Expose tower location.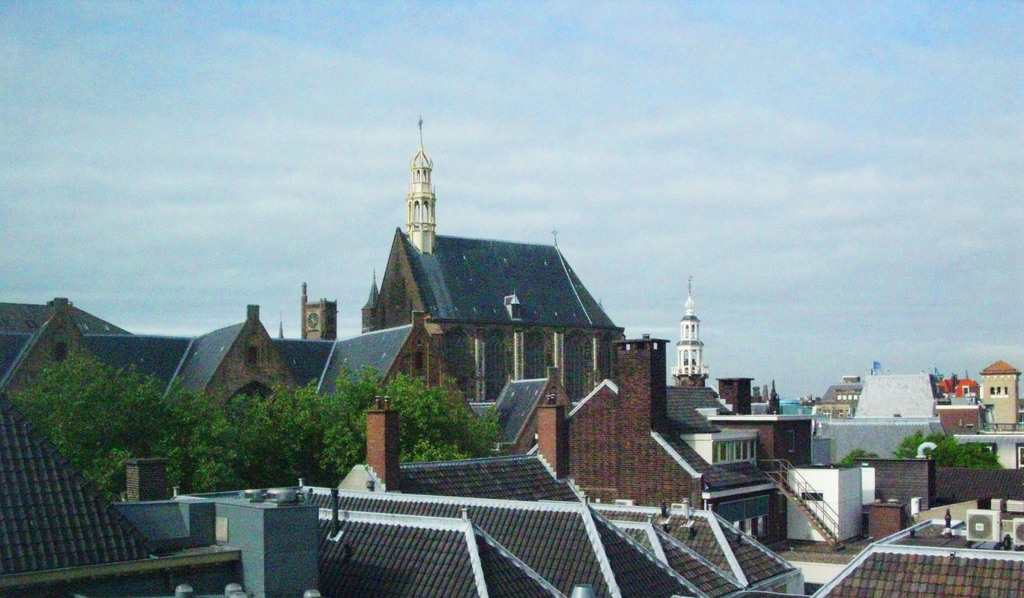
Exposed at locate(672, 277, 711, 380).
